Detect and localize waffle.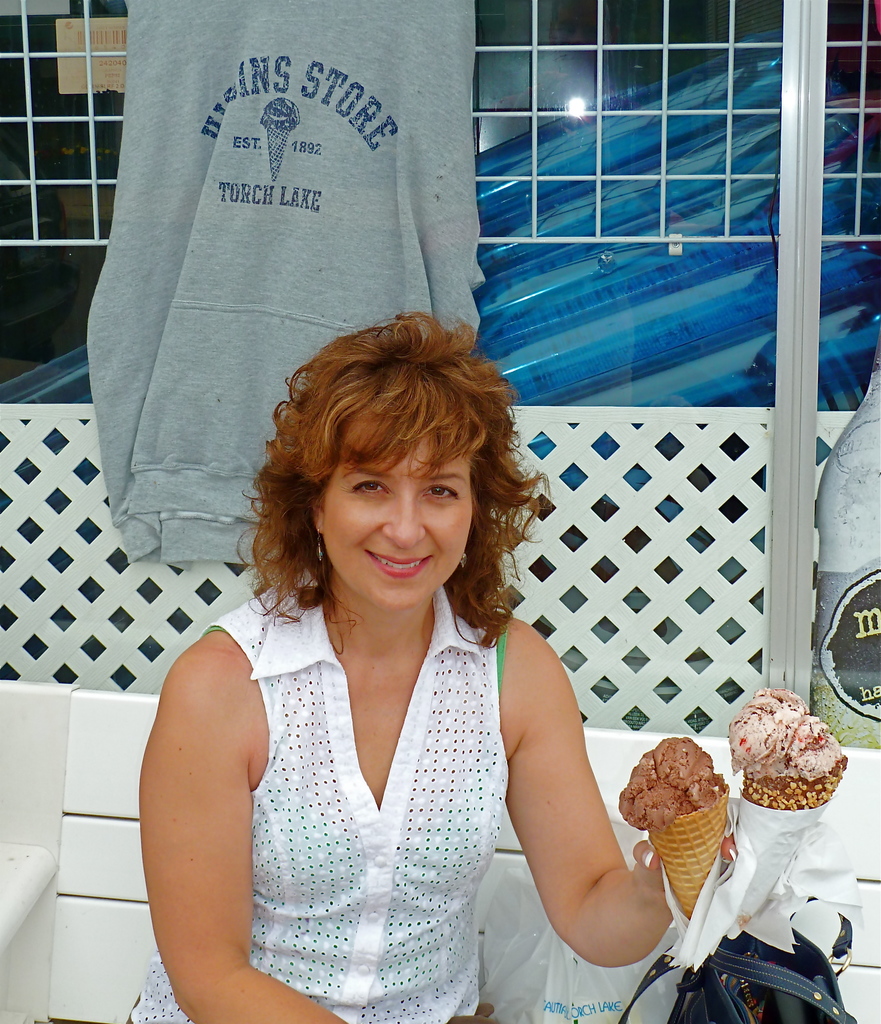
Localized at bbox=[645, 785, 727, 920].
